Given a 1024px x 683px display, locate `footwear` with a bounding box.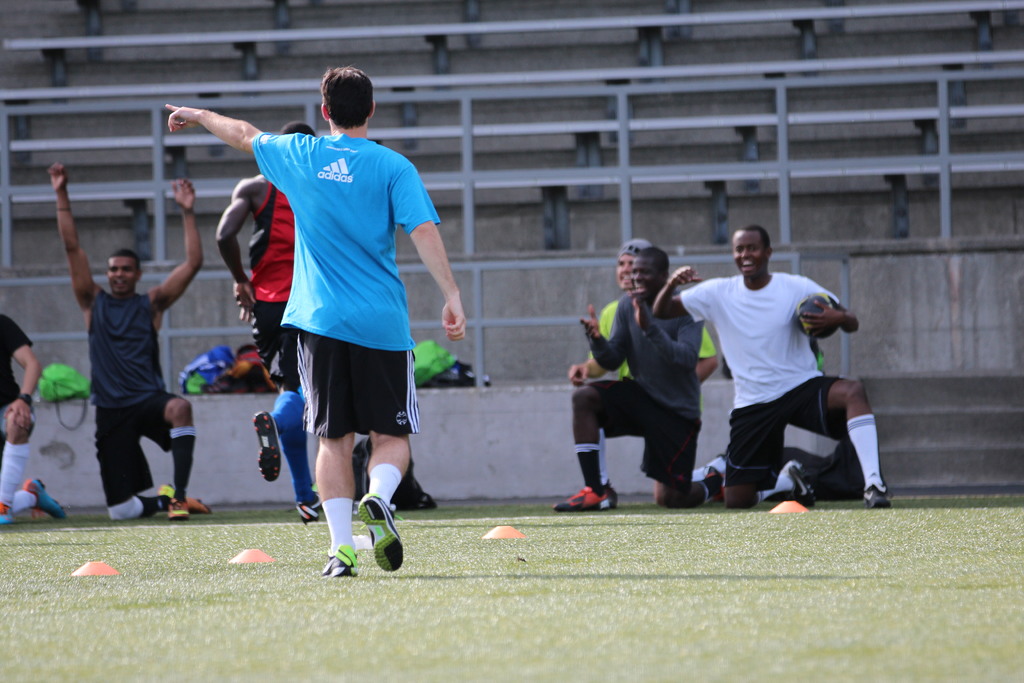
Located: (left=161, top=484, right=204, bottom=512).
